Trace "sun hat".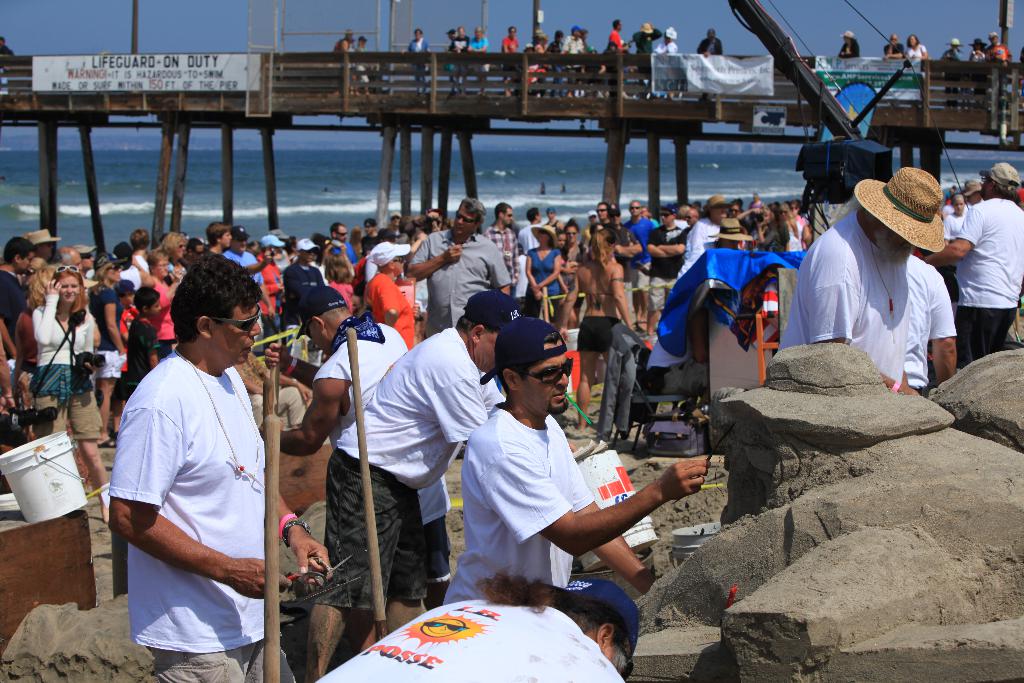
Traced to 541 202 556 219.
